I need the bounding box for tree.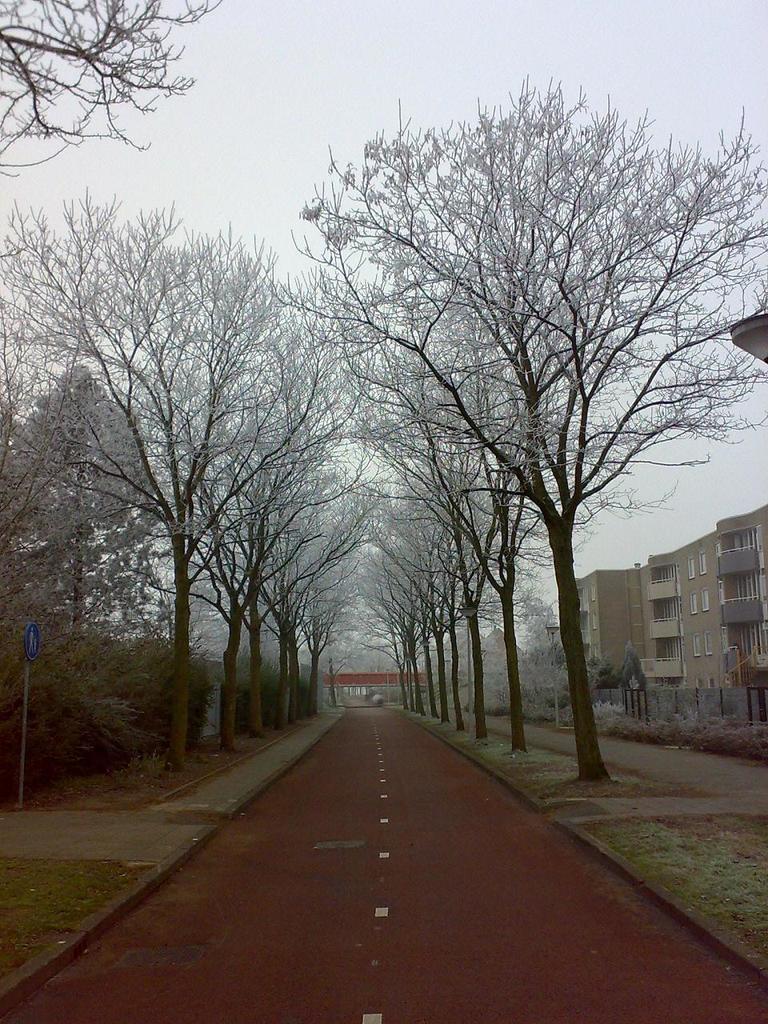
Here it is: bbox=(405, 448, 506, 746).
